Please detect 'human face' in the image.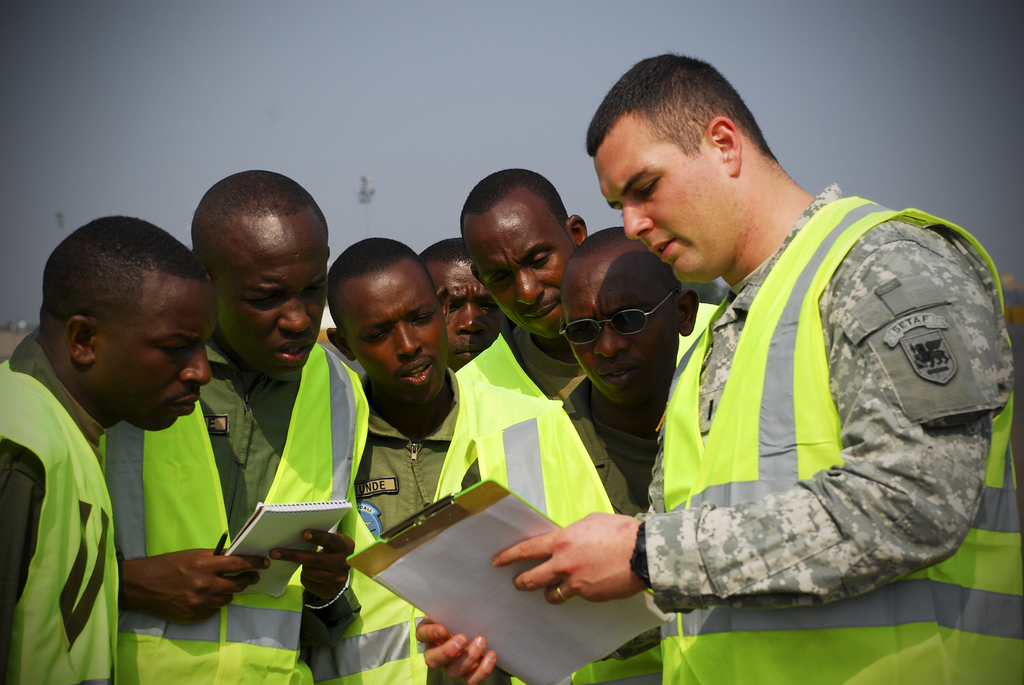
region(335, 262, 447, 414).
